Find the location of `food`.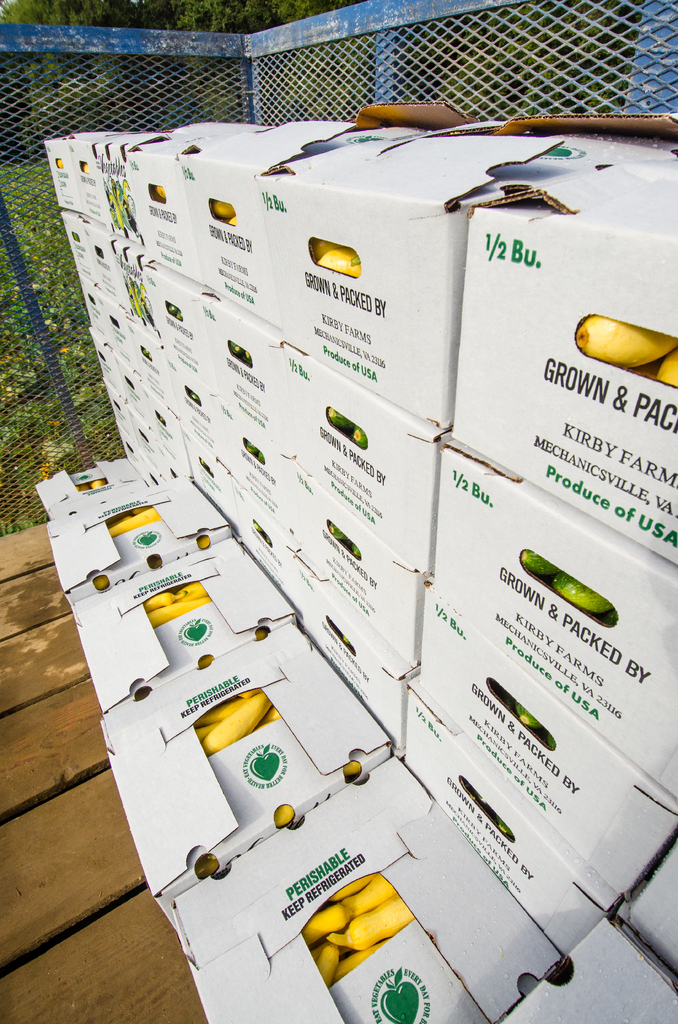
Location: Rect(167, 303, 177, 316).
